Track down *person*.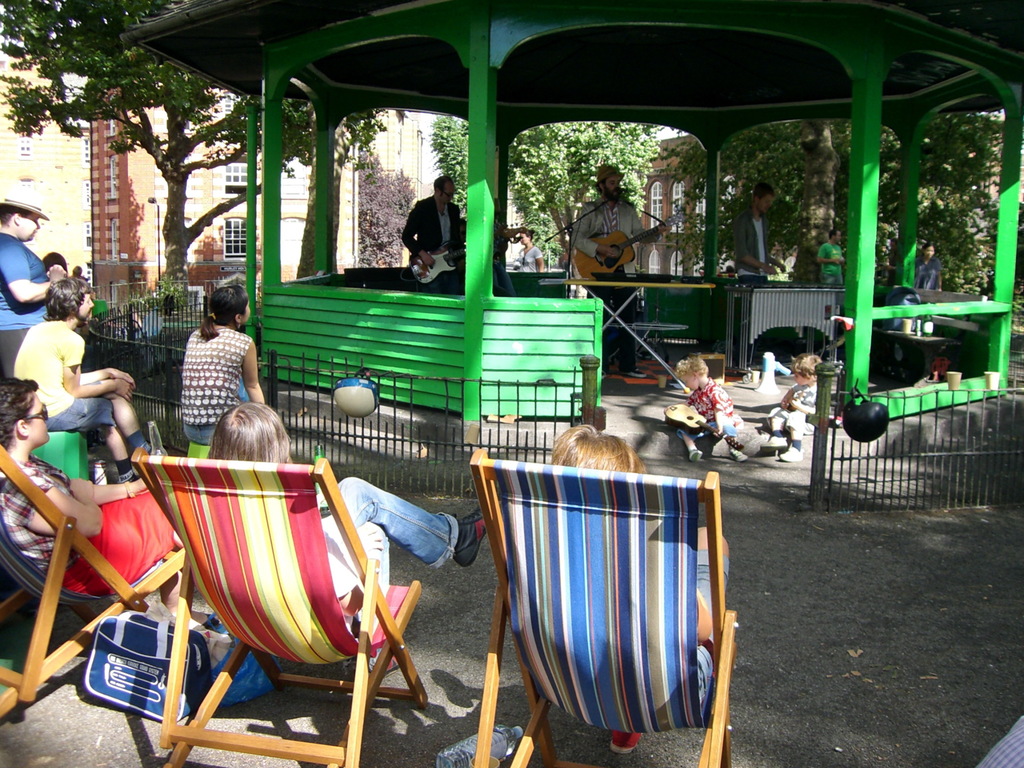
Tracked to box(913, 246, 943, 294).
